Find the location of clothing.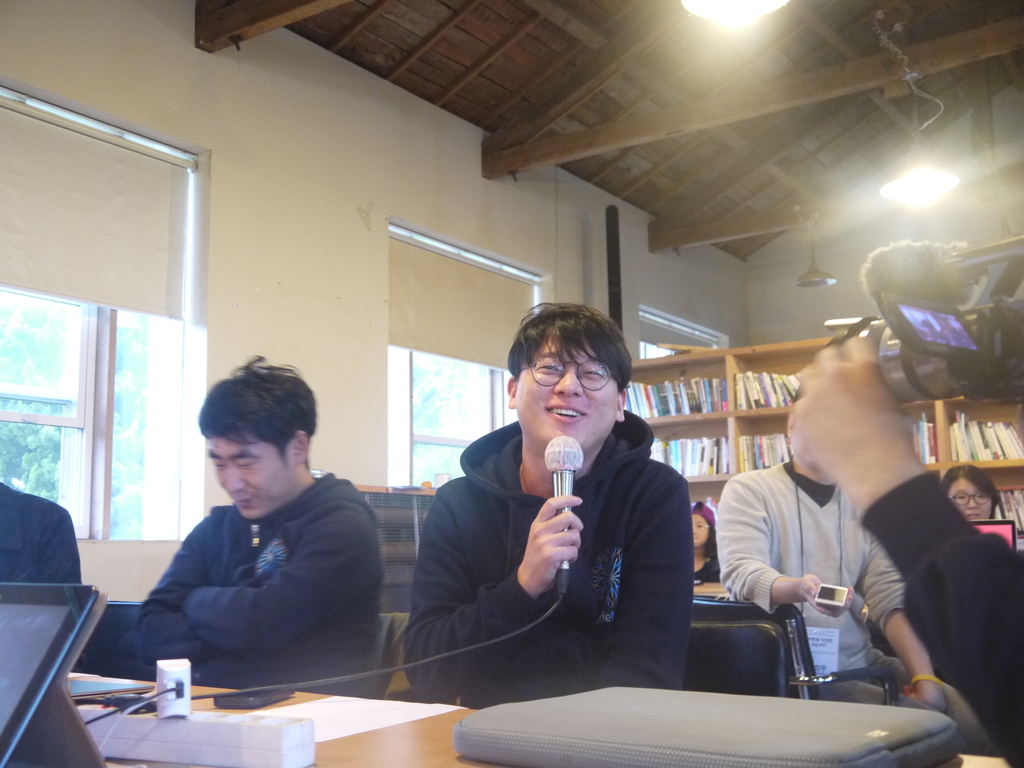
Location: (left=109, top=454, right=387, bottom=702).
